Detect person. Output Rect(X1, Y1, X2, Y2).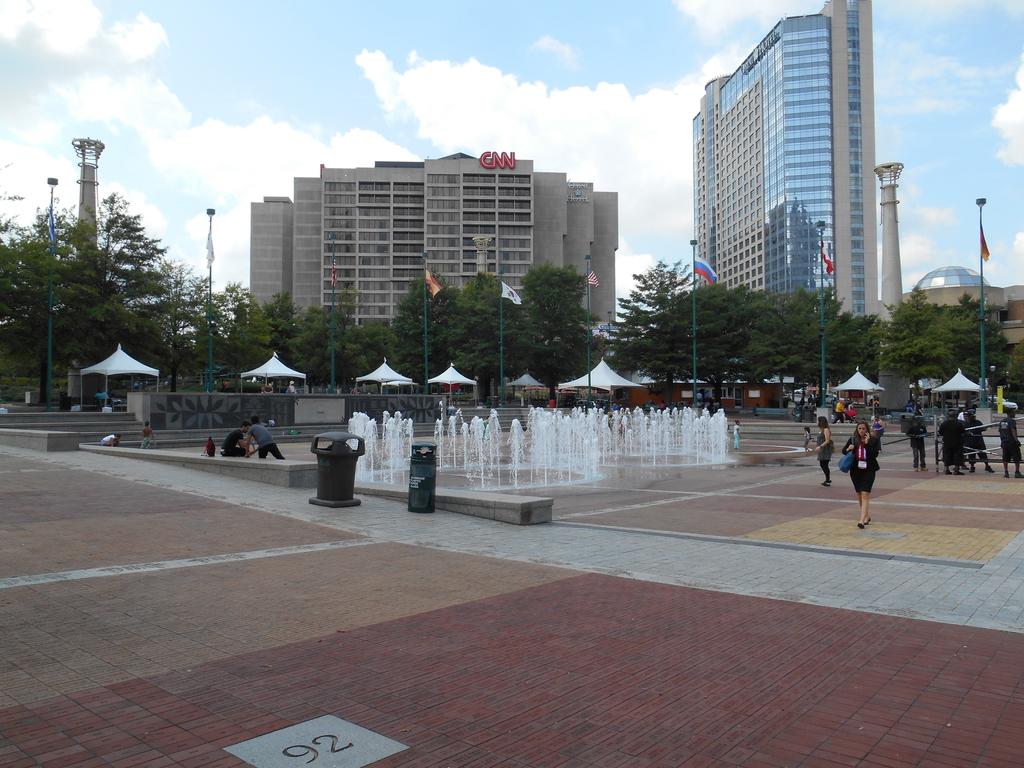
Rect(839, 419, 879, 533).
